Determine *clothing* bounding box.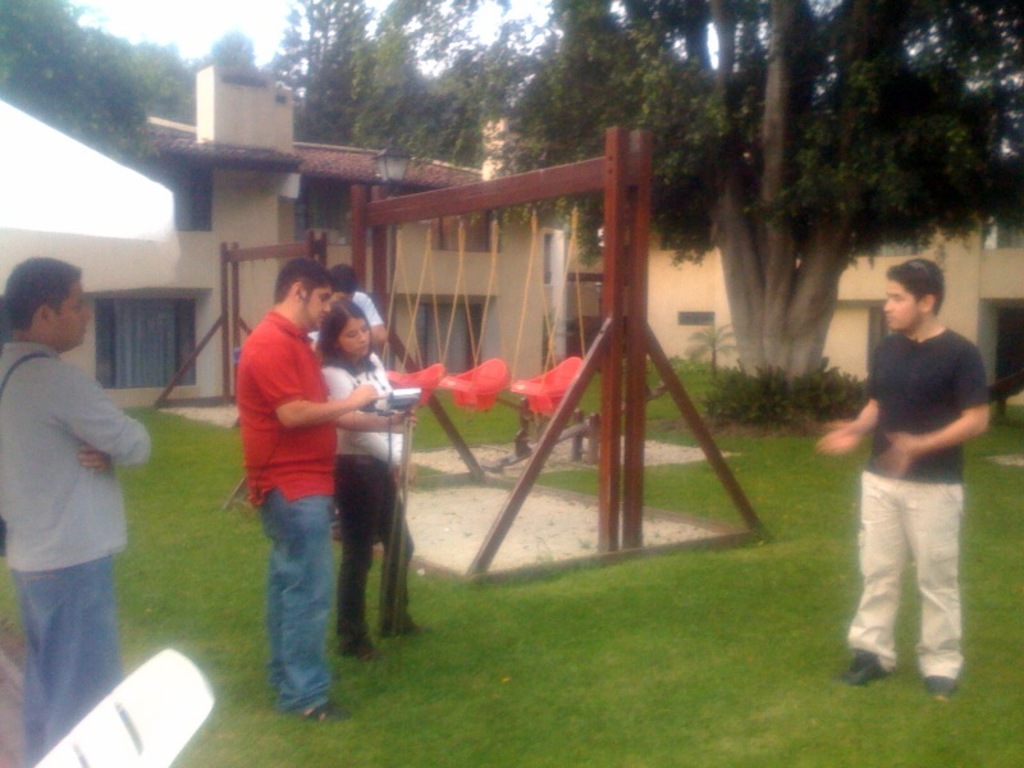
Determined: left=237, top=306, right=344, bottom=709.
